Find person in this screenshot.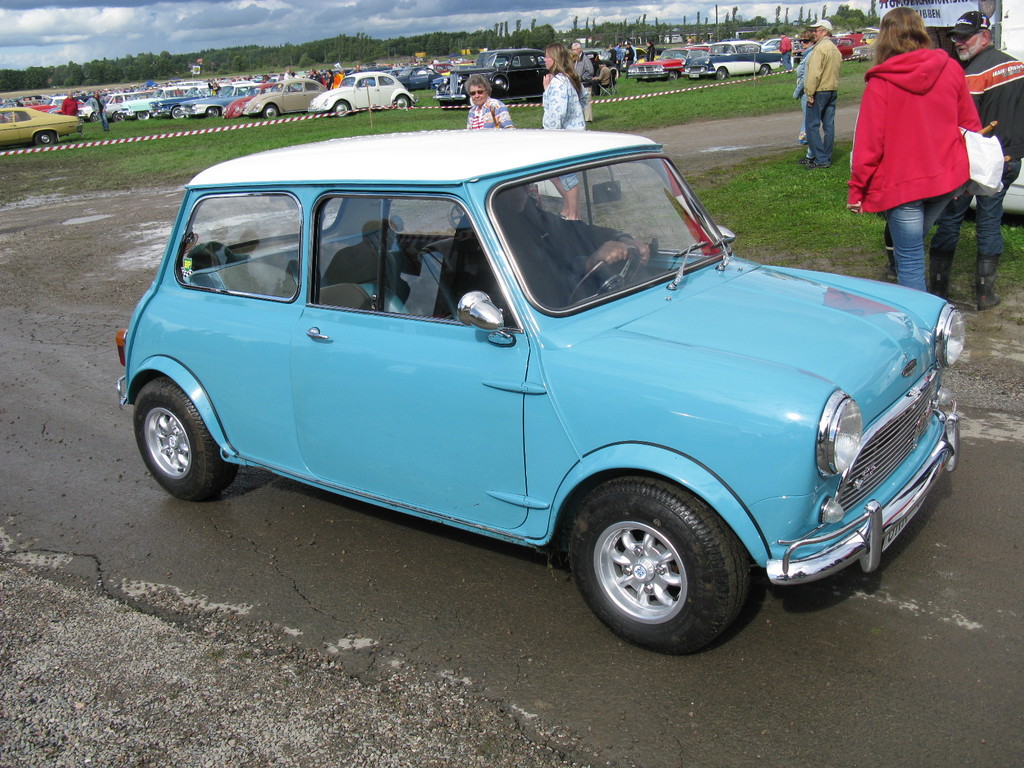
The bounding box for person is region(570, 42, 594, 119).
